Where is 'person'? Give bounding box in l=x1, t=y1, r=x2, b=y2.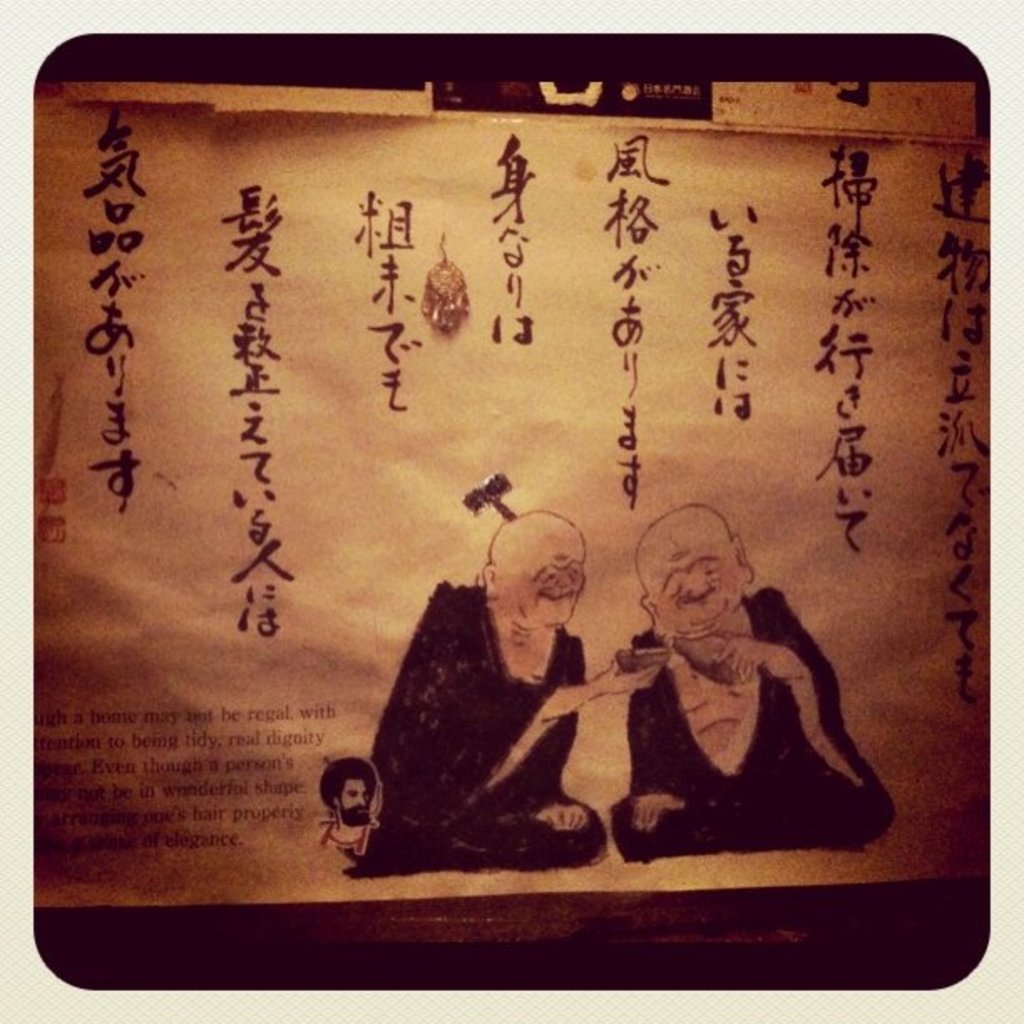
l=321, t=758, r=375, b=867.
